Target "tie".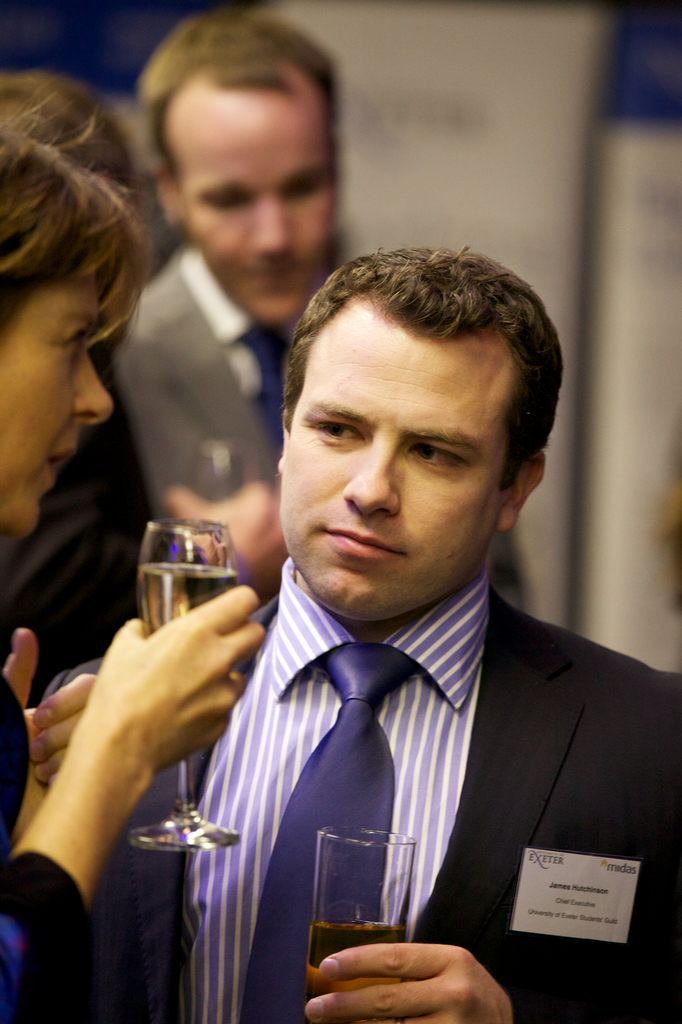
Target region: <bbox>234, 641, 409, 1023</bbox>.
